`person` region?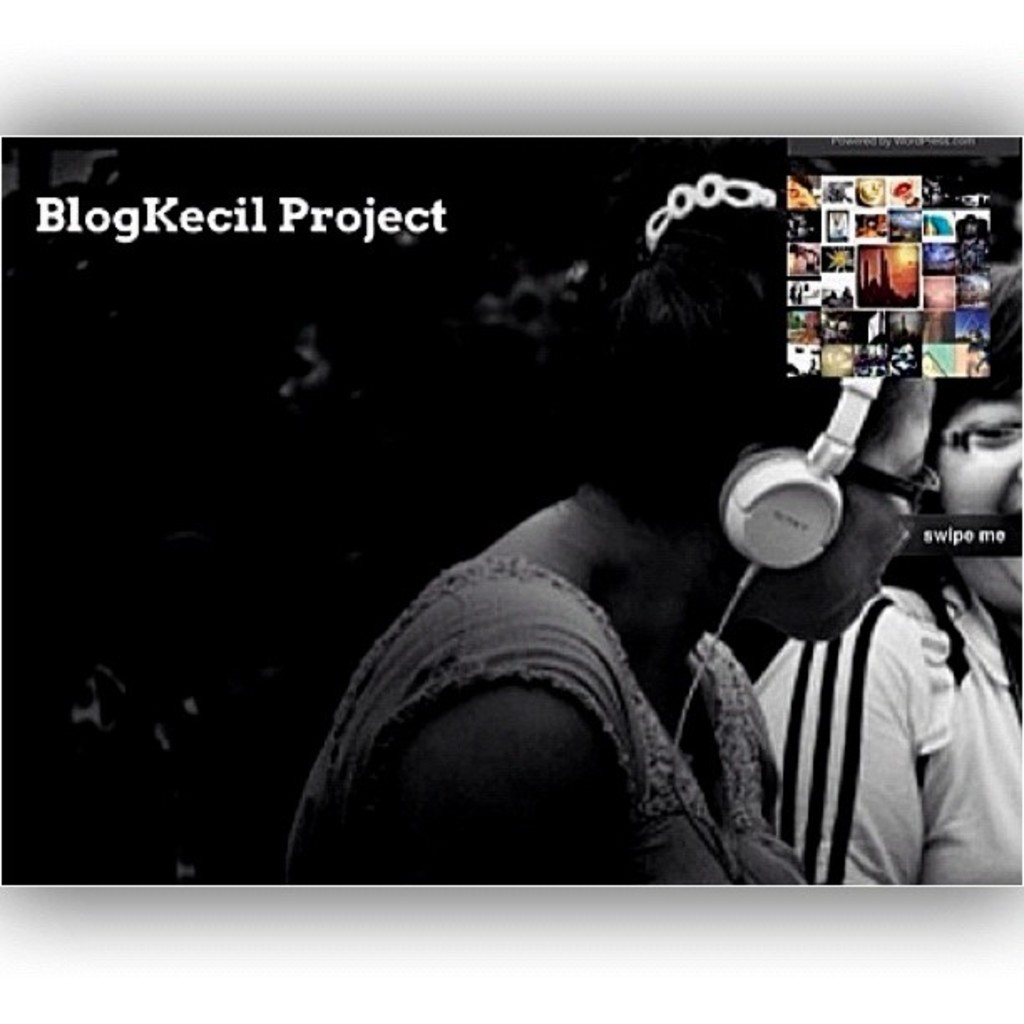
detection(745, 256, 1022, 890)
